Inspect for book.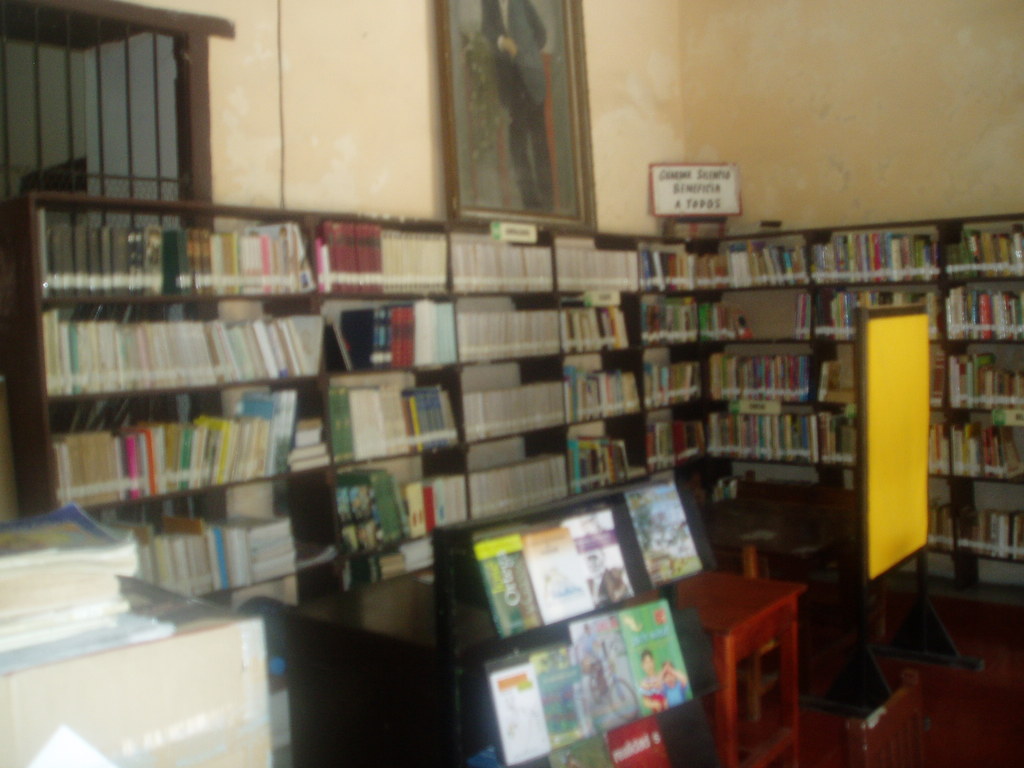
Inspection: (left=144, top=225, right=165, bottom=292).
